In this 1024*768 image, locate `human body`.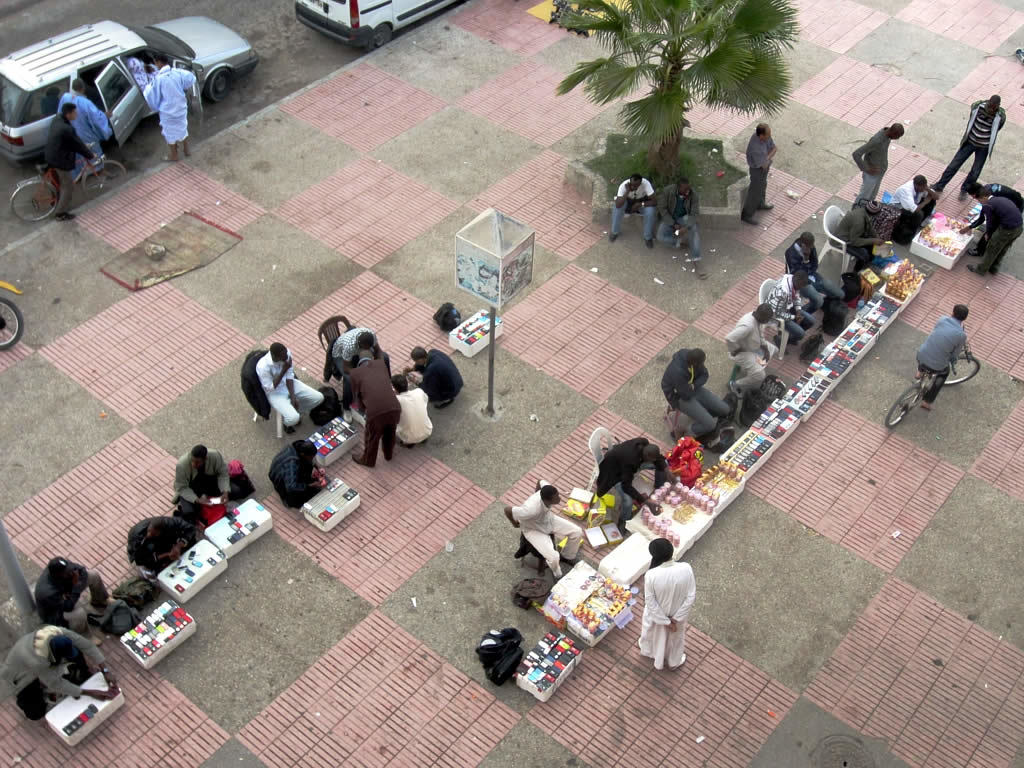
Bounding box: l=6, t=624, r=119, b=705.
